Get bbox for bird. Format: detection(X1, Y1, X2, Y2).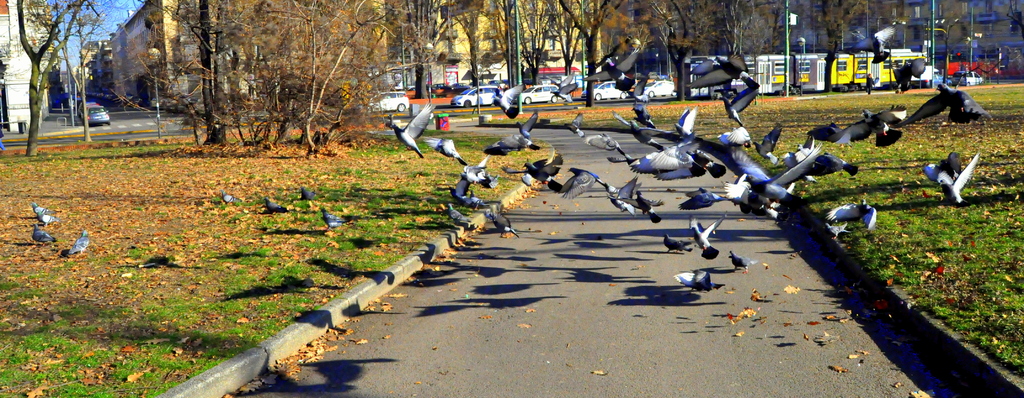
detection(37, 212, 60, 229).
